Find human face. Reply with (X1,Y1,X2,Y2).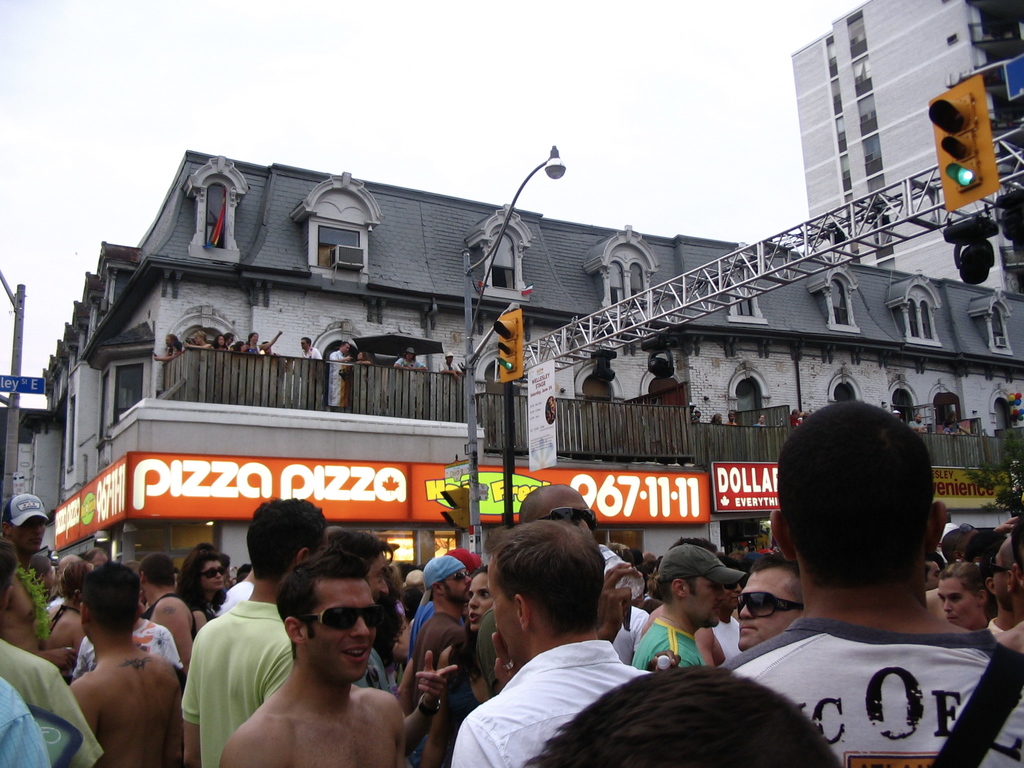
(684,575,728,626).
